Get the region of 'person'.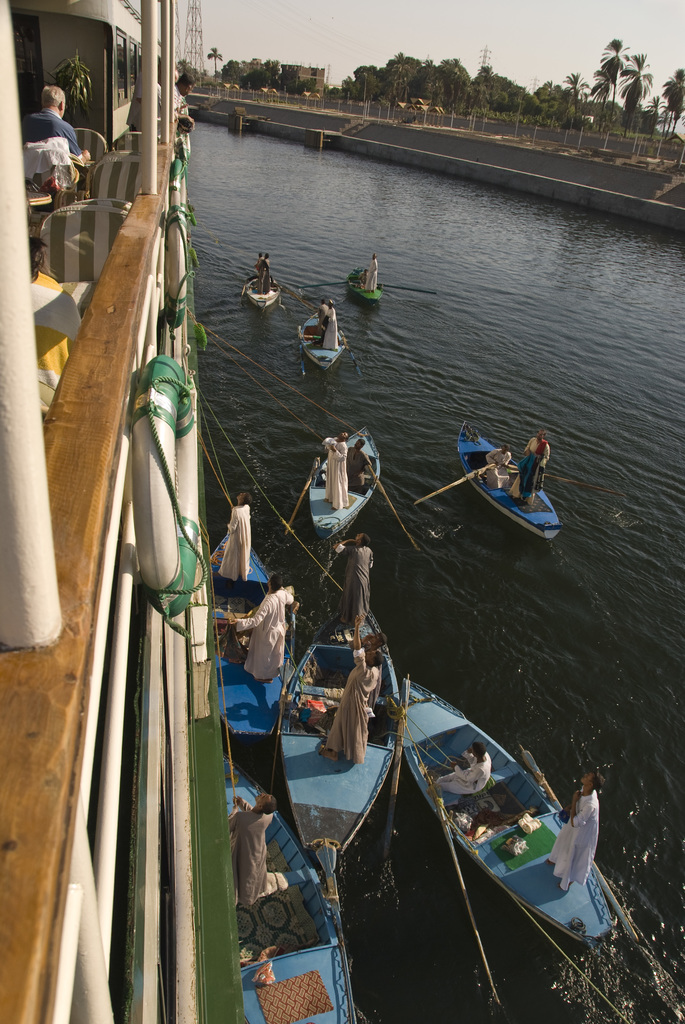
<box>226,796,272,912</box>.
